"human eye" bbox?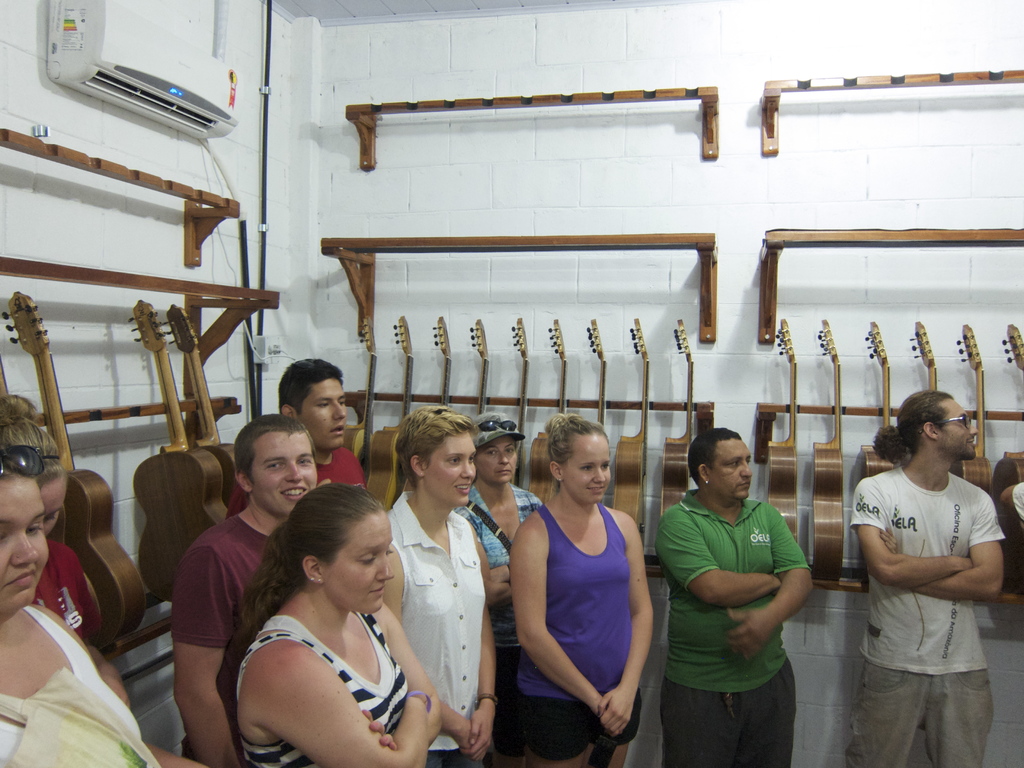
727, 460, 740, 468
